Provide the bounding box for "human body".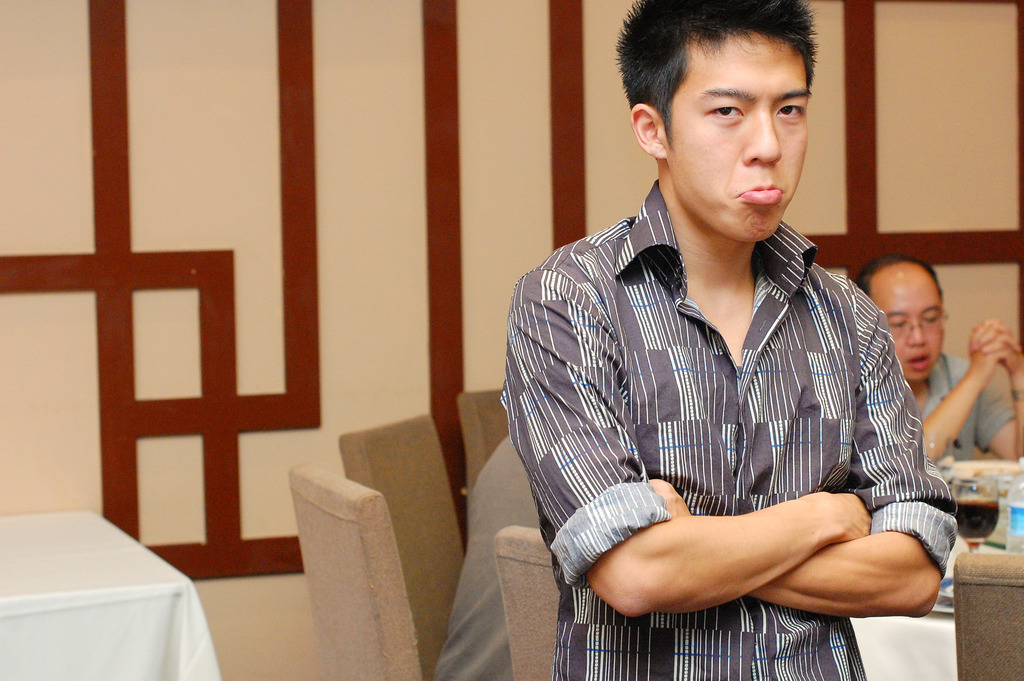
<box>506,0,984,668</box>.
